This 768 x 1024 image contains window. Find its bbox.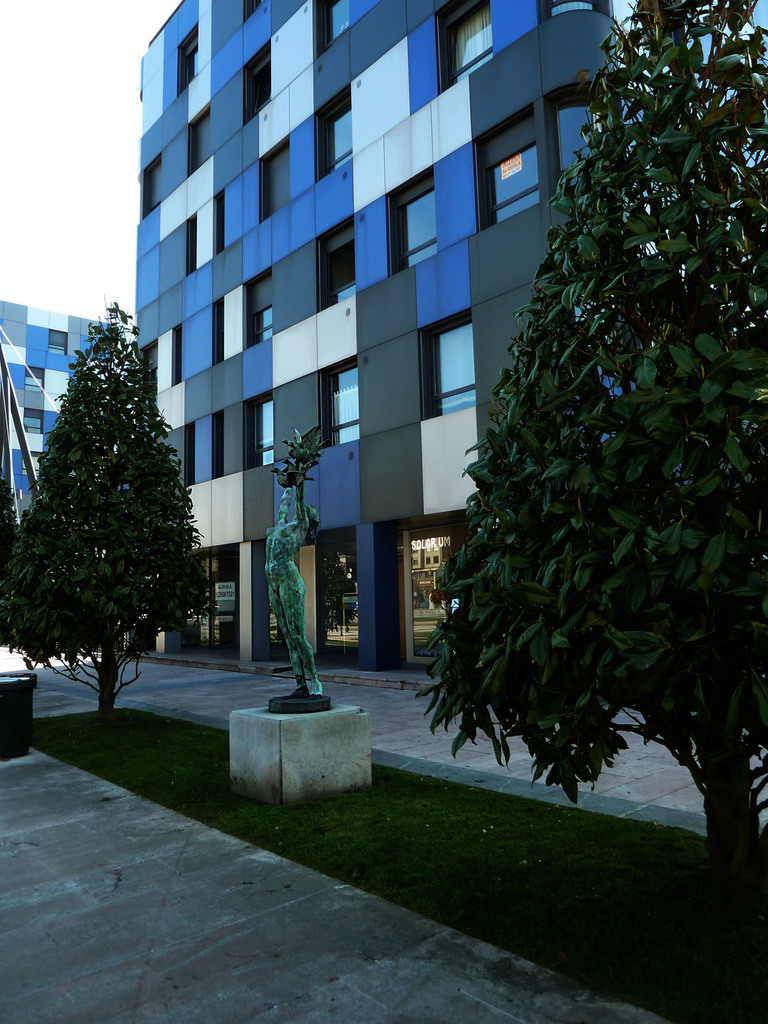
[left=23, top=361, right=42, bottom=392].
